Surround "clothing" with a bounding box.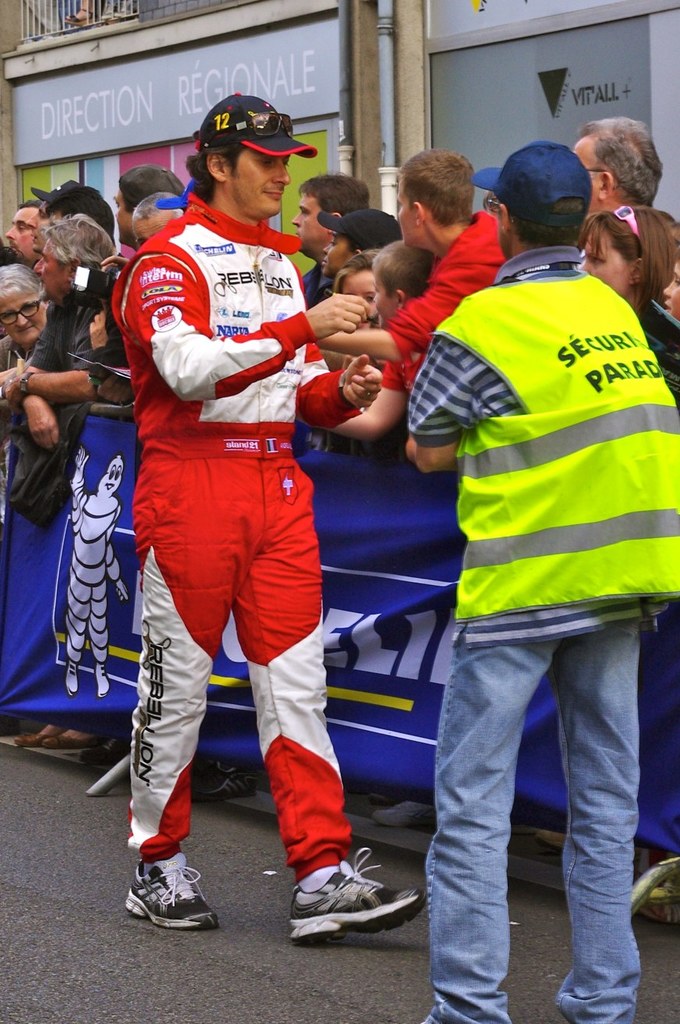
detection(102, 171, 331, 777).
